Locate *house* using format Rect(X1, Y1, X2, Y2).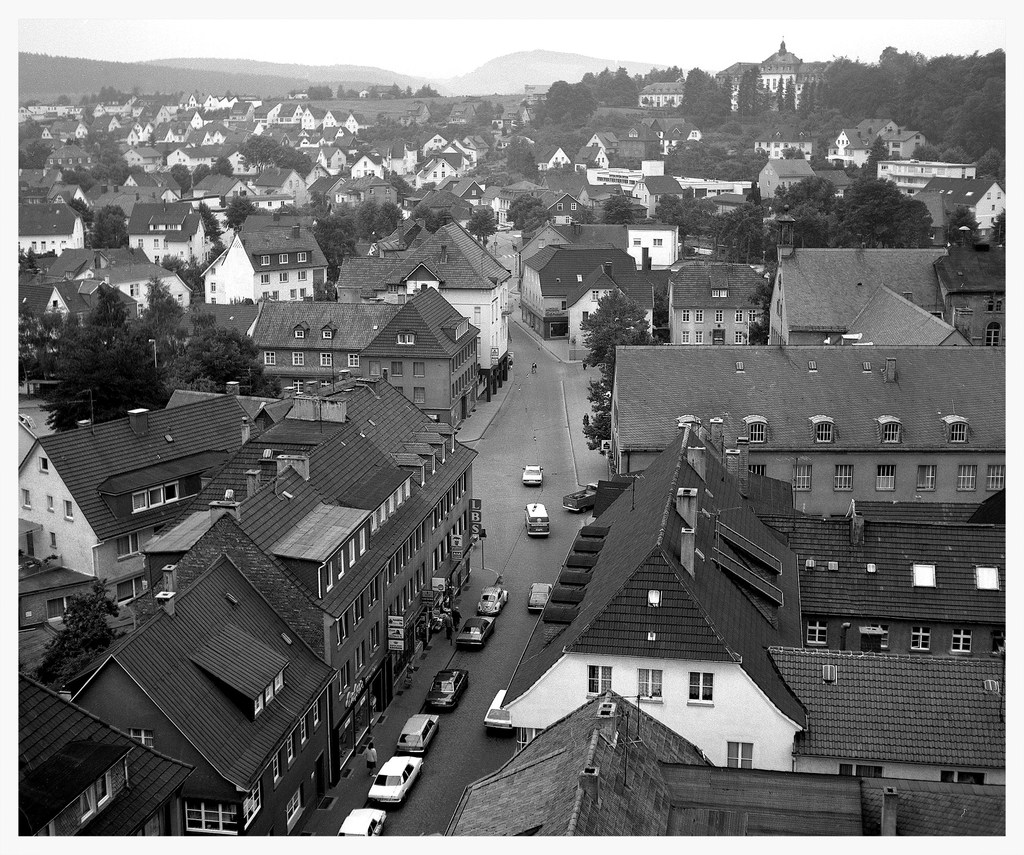
Rect(927, 228, 1014, 345).
